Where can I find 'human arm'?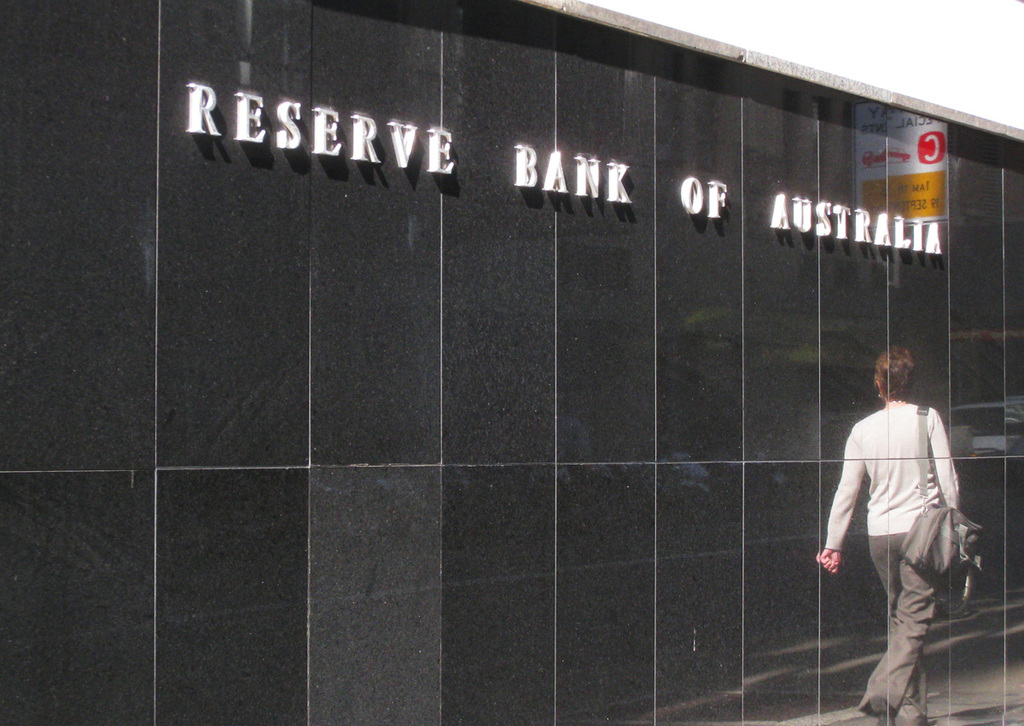
You can find it at bbox(817, 435, 868, 578).
